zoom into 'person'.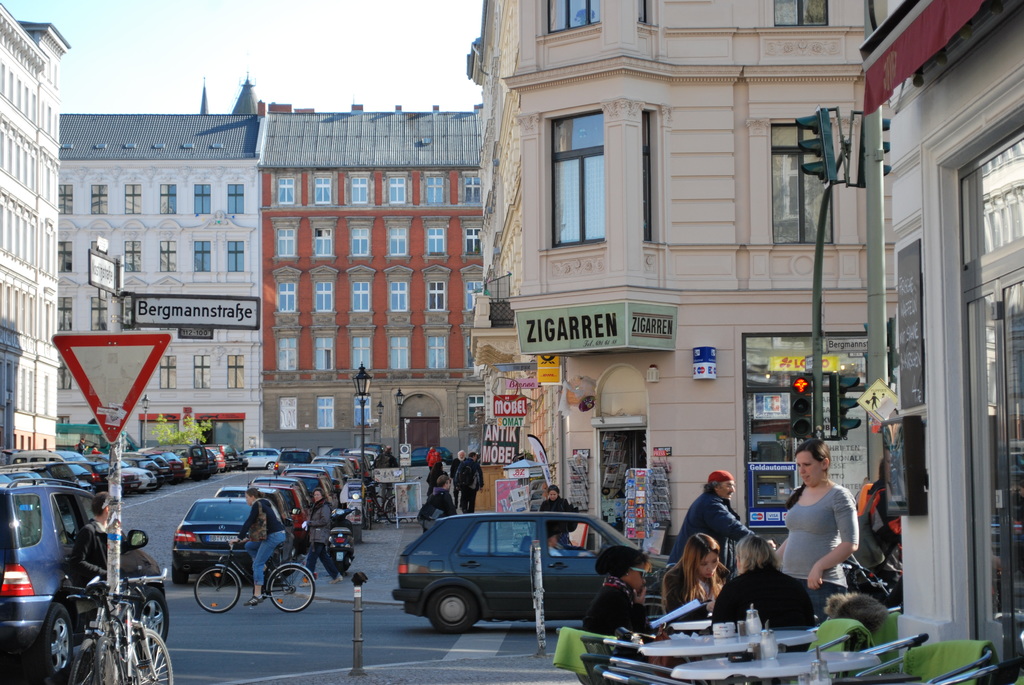
Zoom target: crop(417, 477, 461, 537).
